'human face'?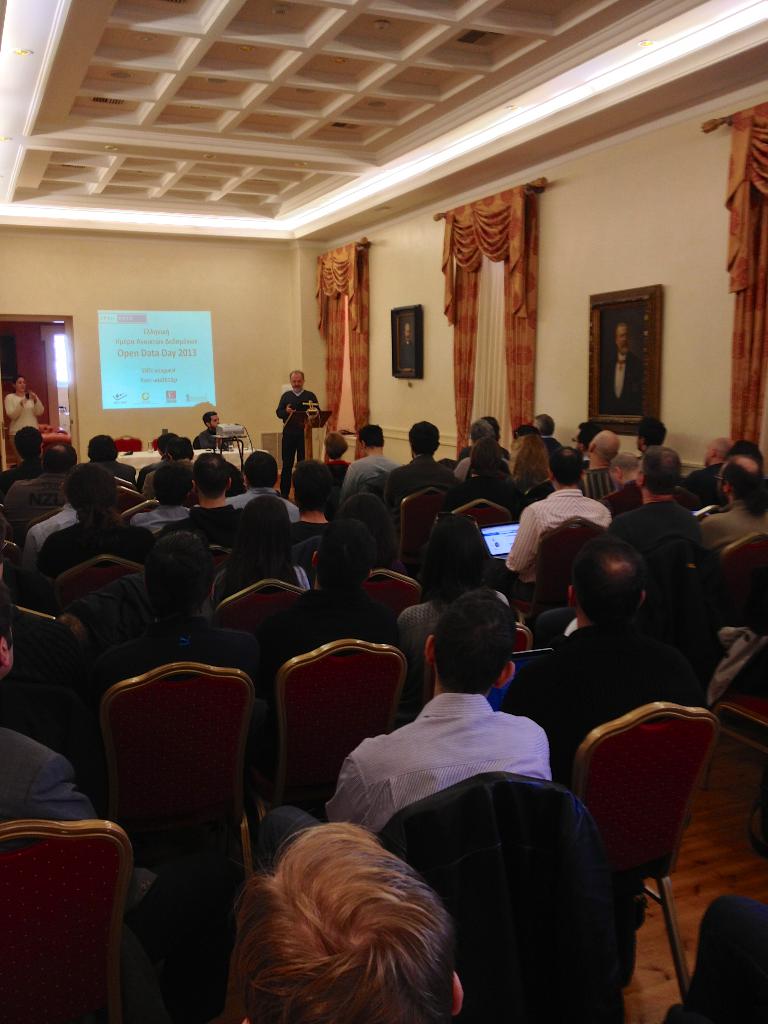
box(17, 377, 26, 394)
